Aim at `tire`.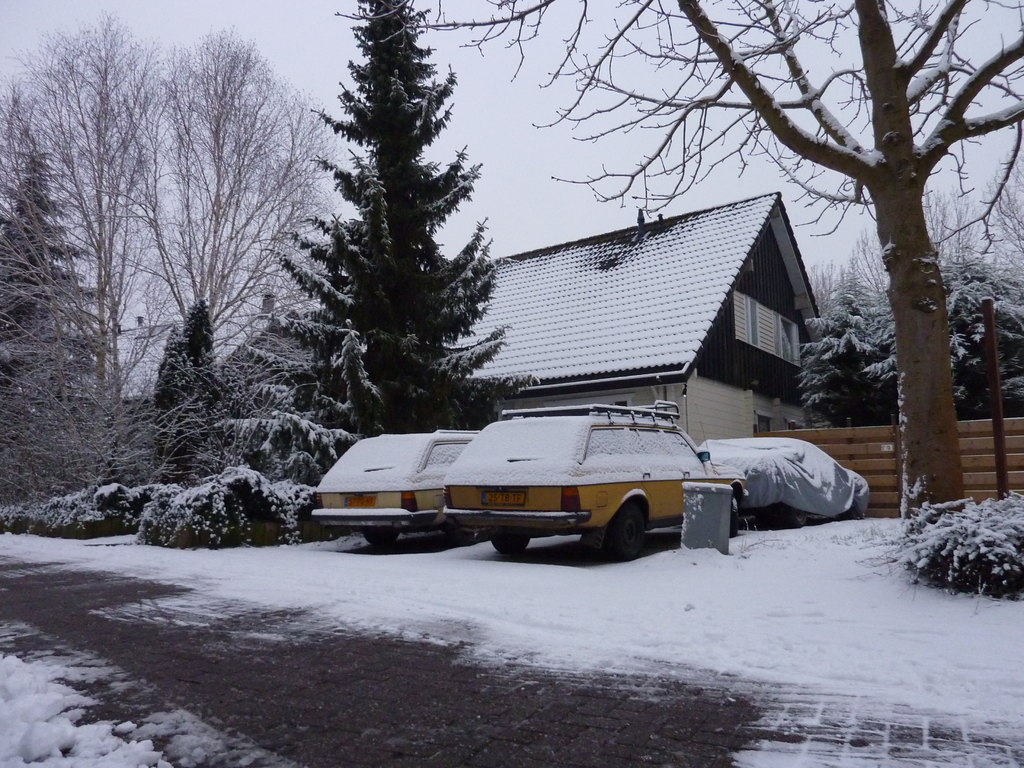
Aimed at <bbox>358, 528, 403, 552</bbox>.
